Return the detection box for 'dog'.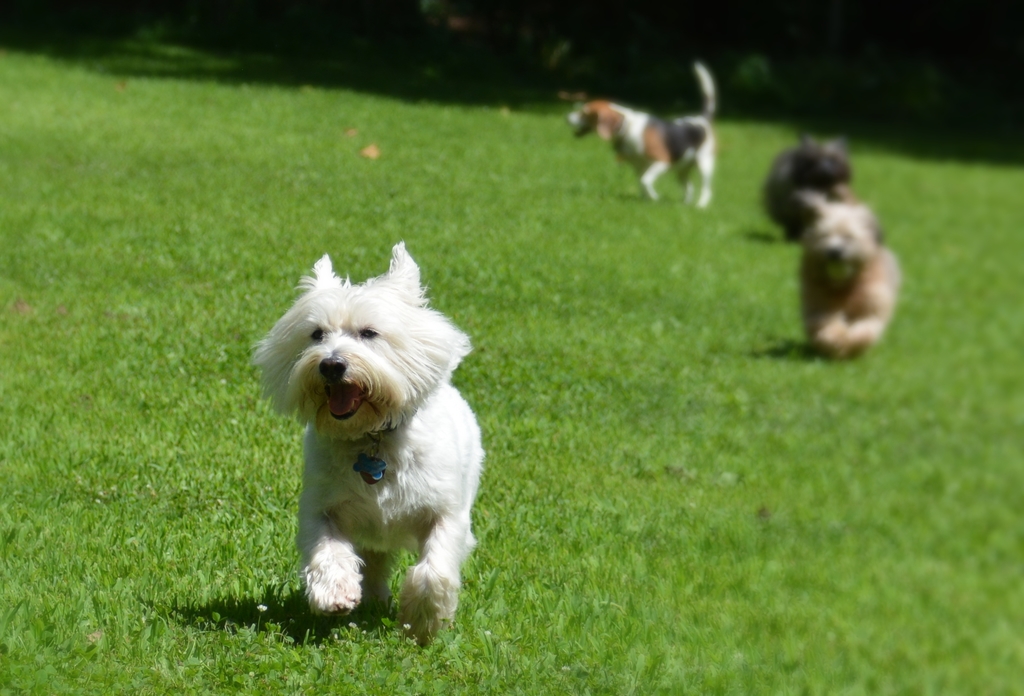
rect(252, 245, 483, 647).
